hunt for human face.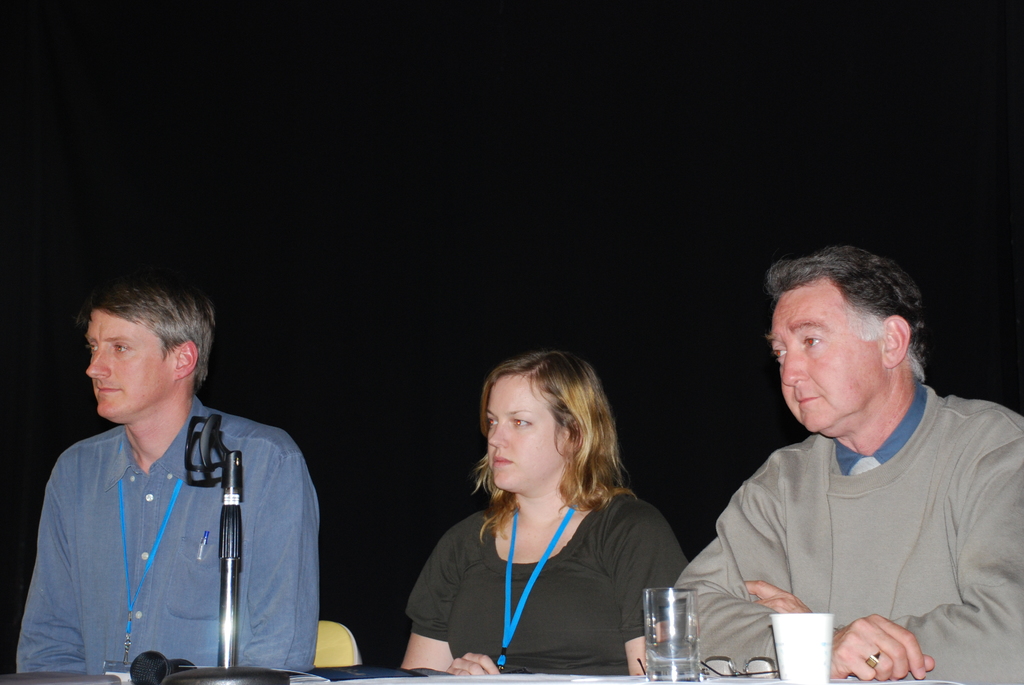
Hunted down at x1=488 y1=373 x2=567 y2=492.
